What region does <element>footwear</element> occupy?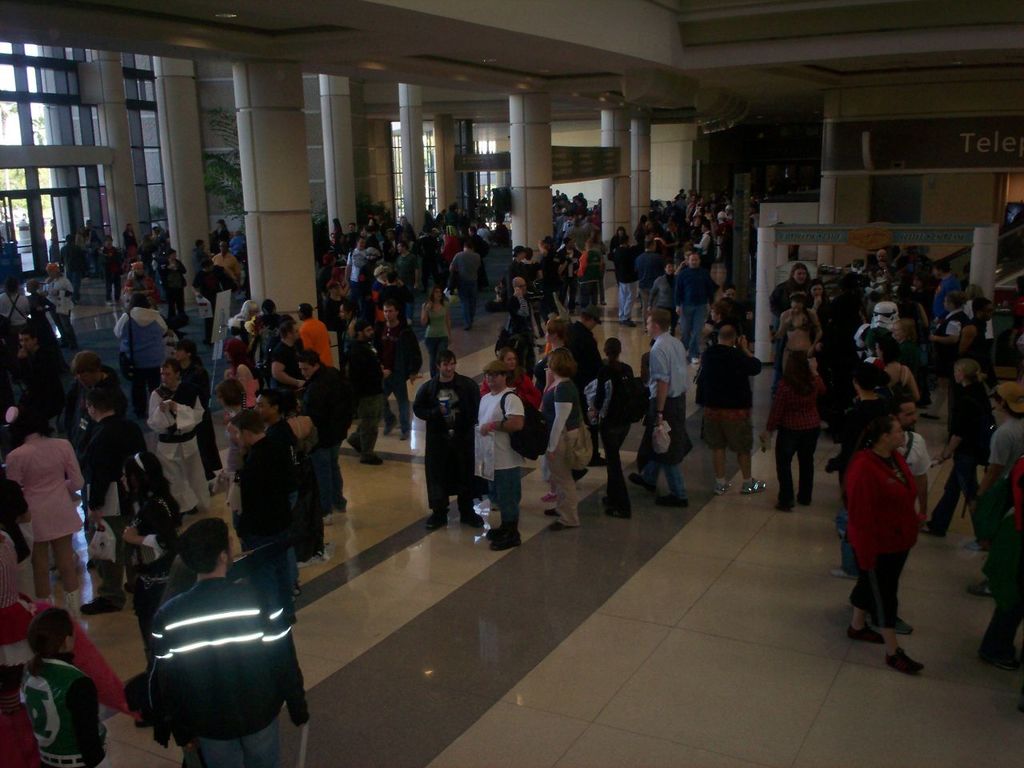
BBox(848, 620, 881, 642).
